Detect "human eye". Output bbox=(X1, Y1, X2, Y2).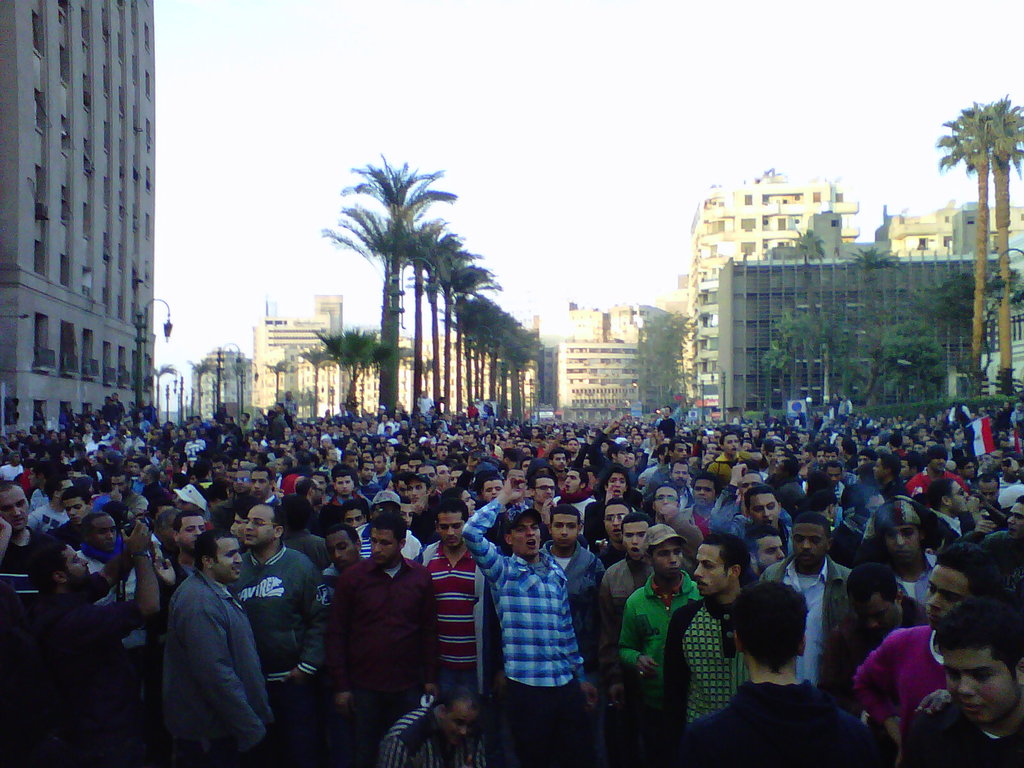
bbox=(636, 532, 644, 538).
